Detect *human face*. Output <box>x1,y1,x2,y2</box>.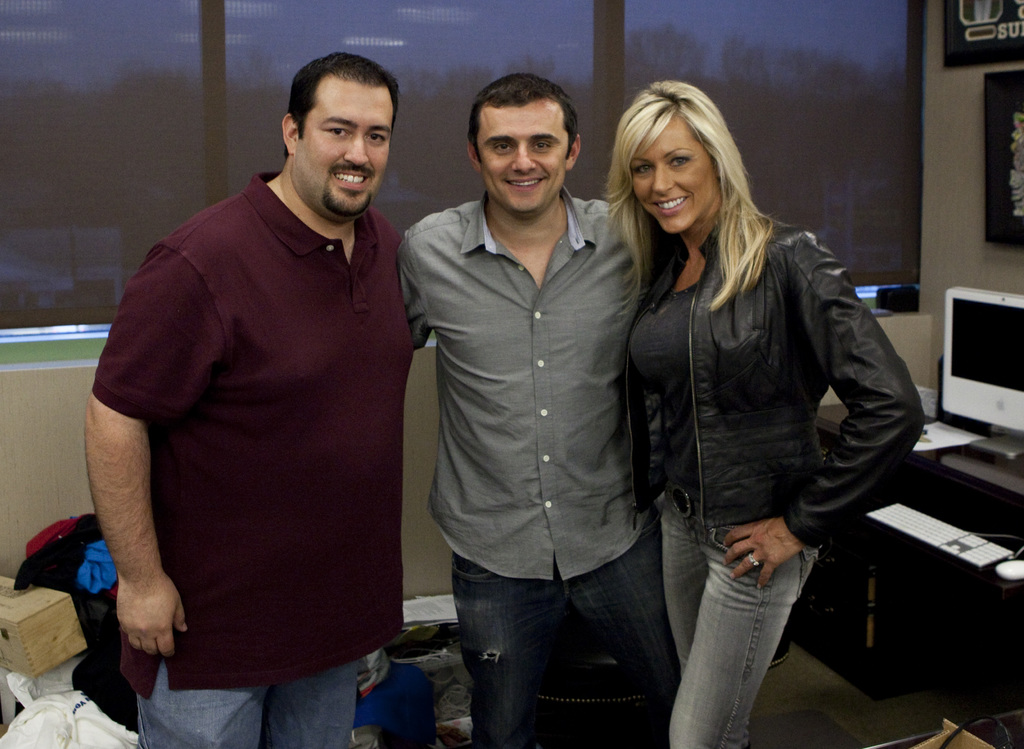
<box>476,101,568,215</box>.
